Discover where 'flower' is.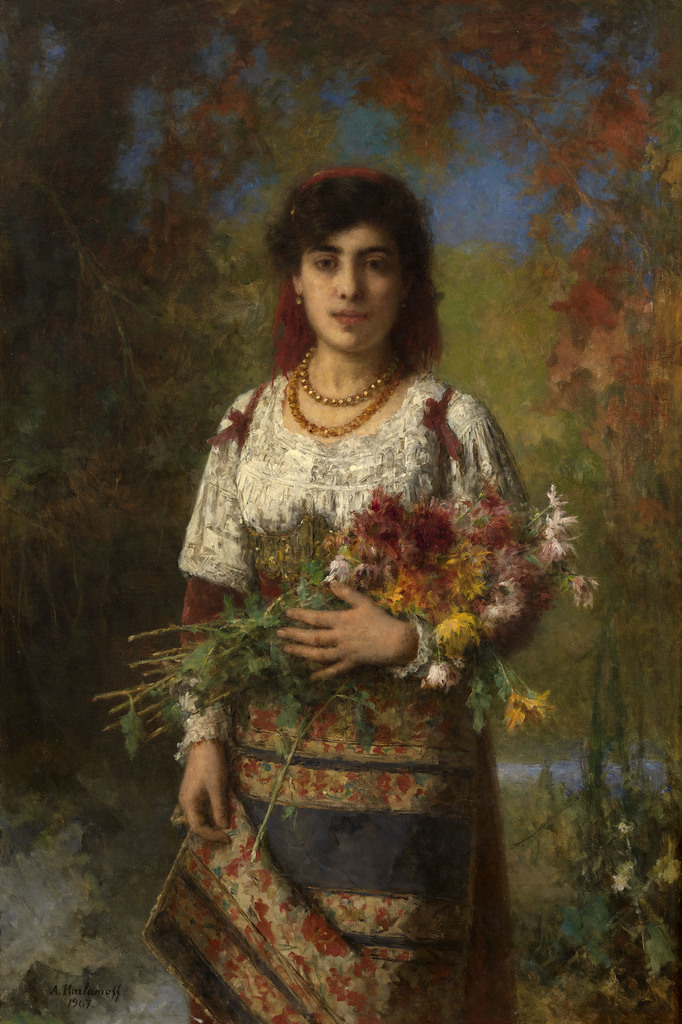
Discovered at detection(499, 689, 559, 734).
